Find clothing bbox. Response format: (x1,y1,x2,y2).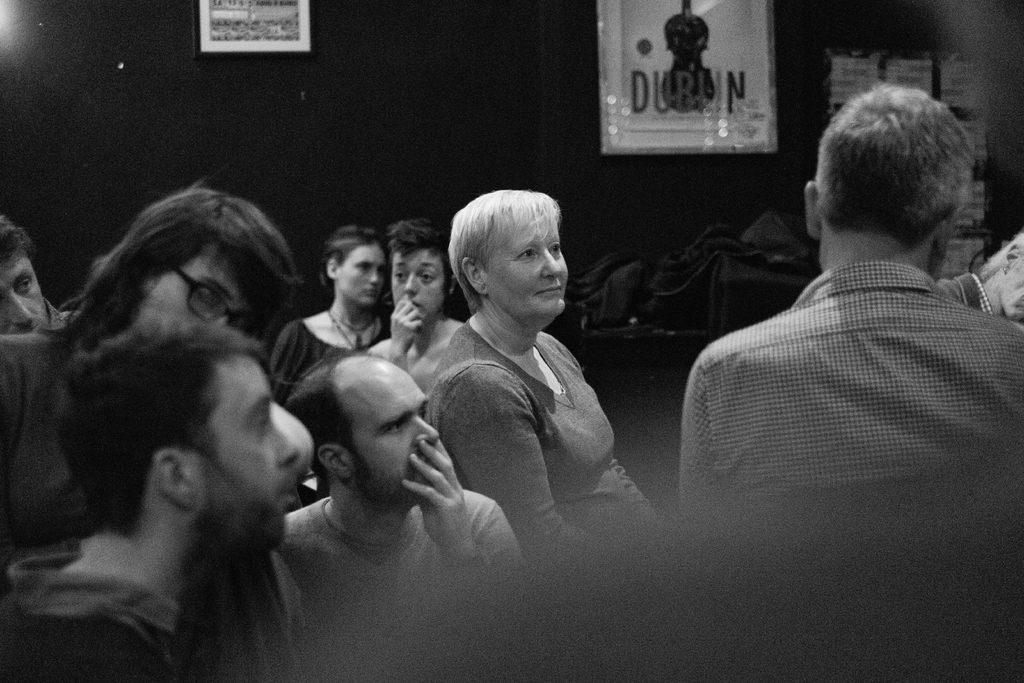
(39,284,90,339).
